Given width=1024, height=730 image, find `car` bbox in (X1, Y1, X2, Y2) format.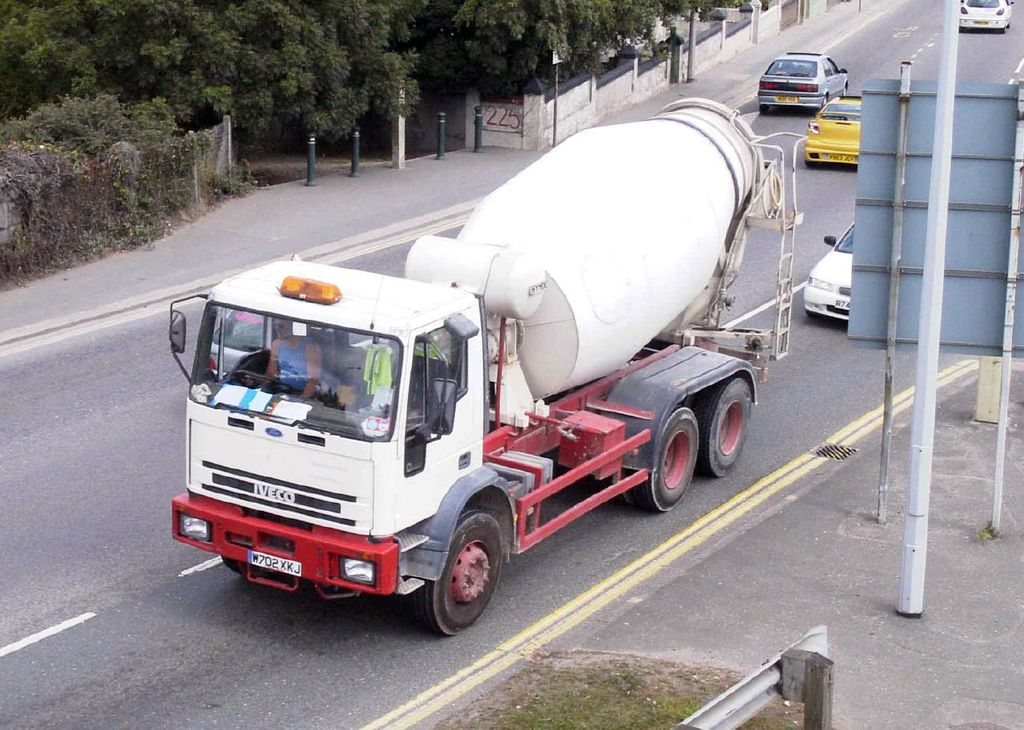
(802, 94, 861, 168).
